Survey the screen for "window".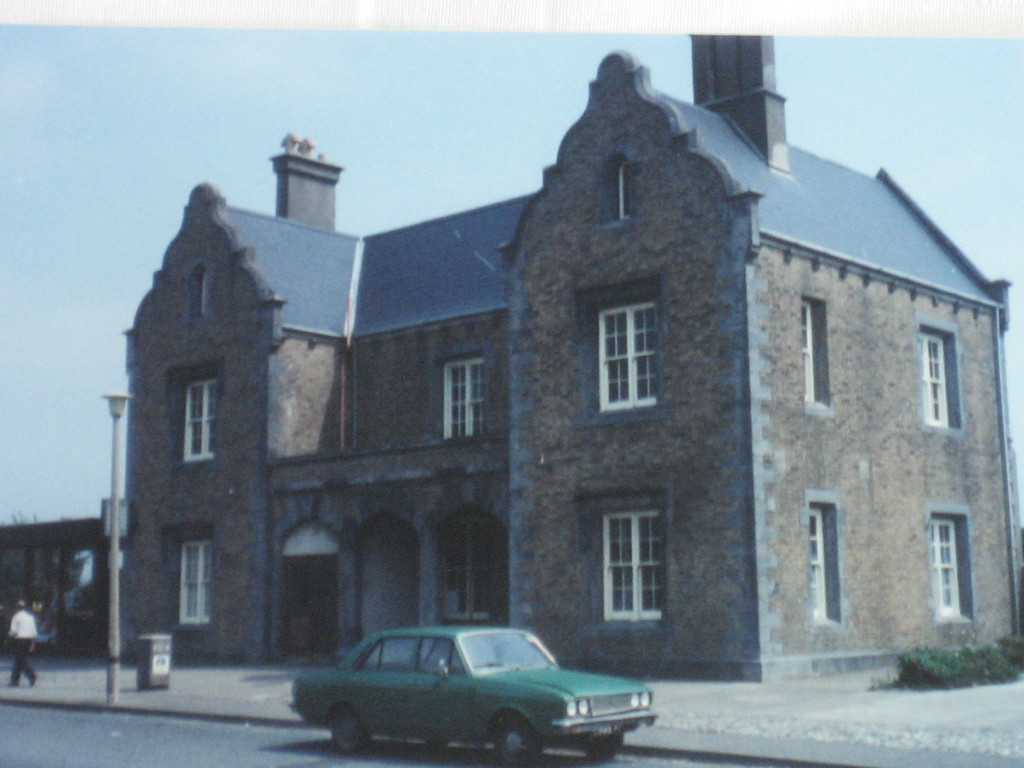
Survey found: [593, 507, 663, 627].
